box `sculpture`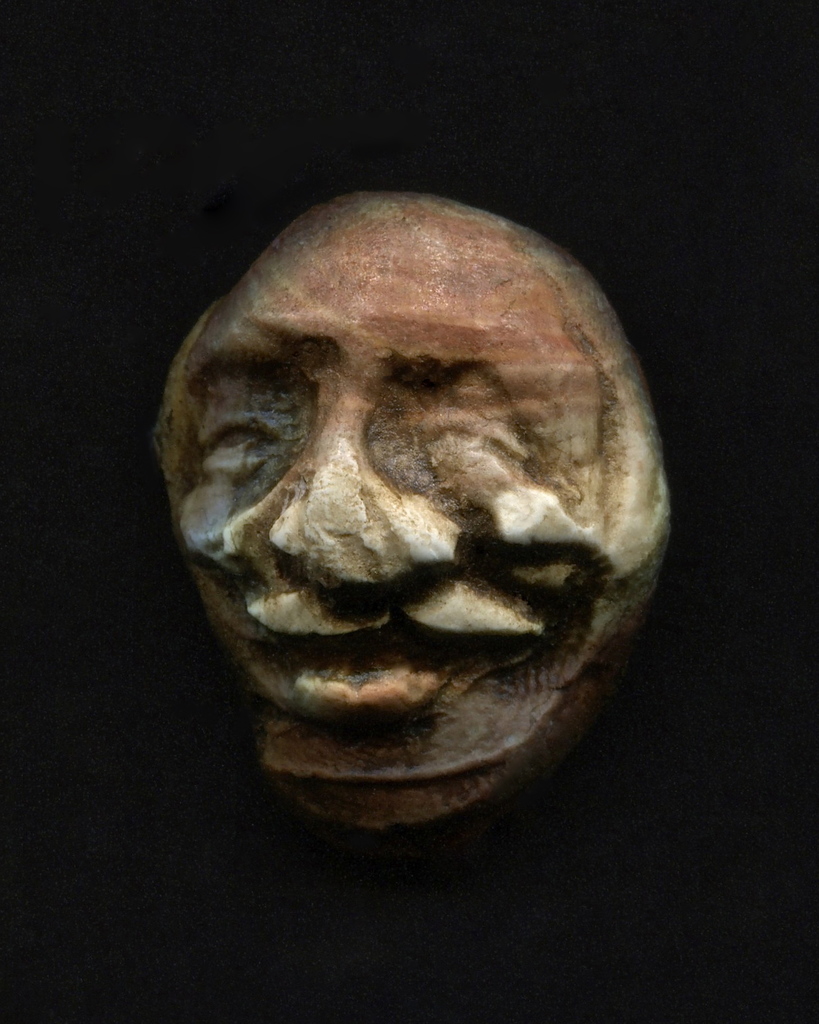
<bbox>145, 180, 677, 843</bbox>
